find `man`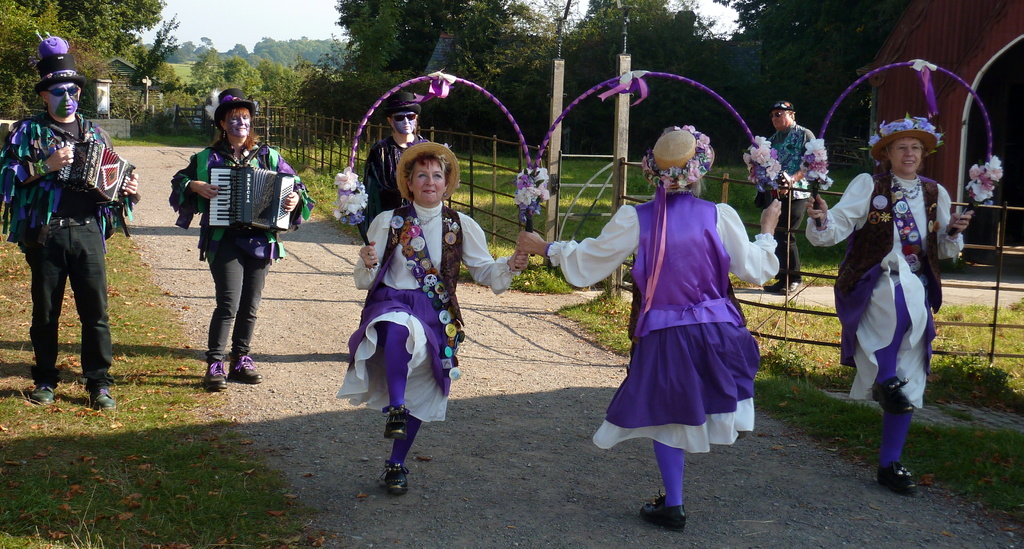
box=[756, 102, 815, 294]
